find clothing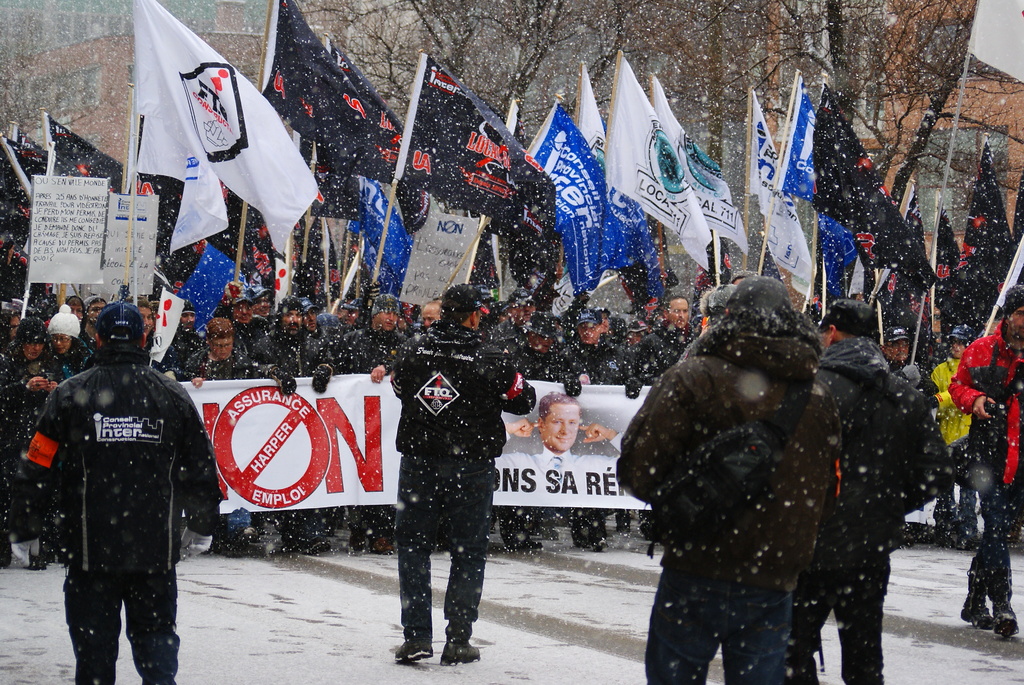
x1=607, y1=324, x2=849, y2=684
